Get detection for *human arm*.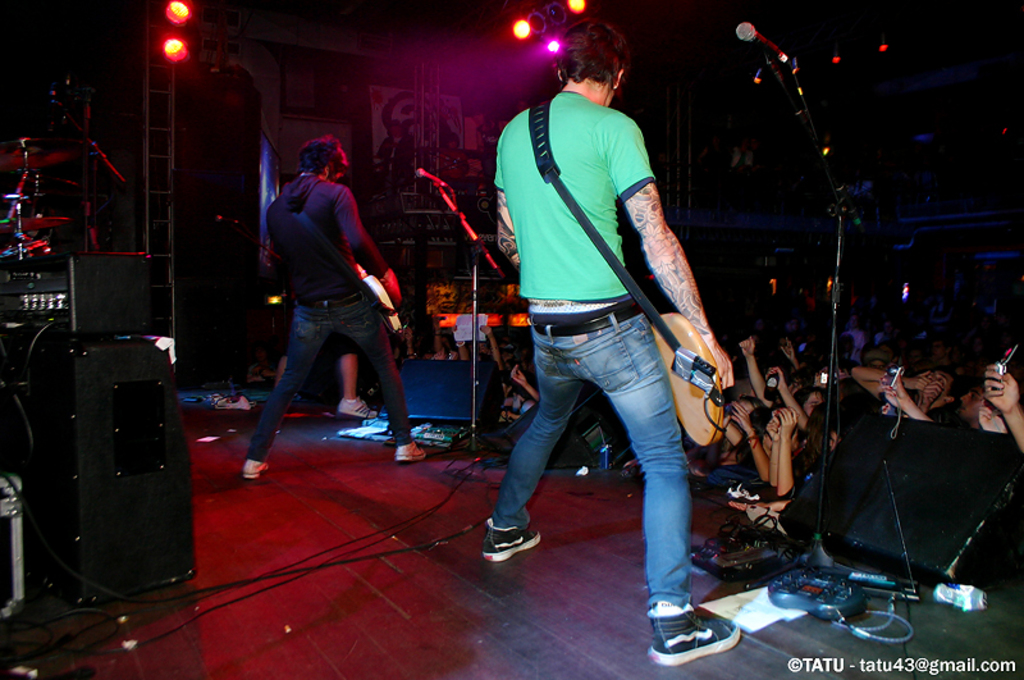
Detection: (x1=492, y1=128, x2=526, y2=284).
